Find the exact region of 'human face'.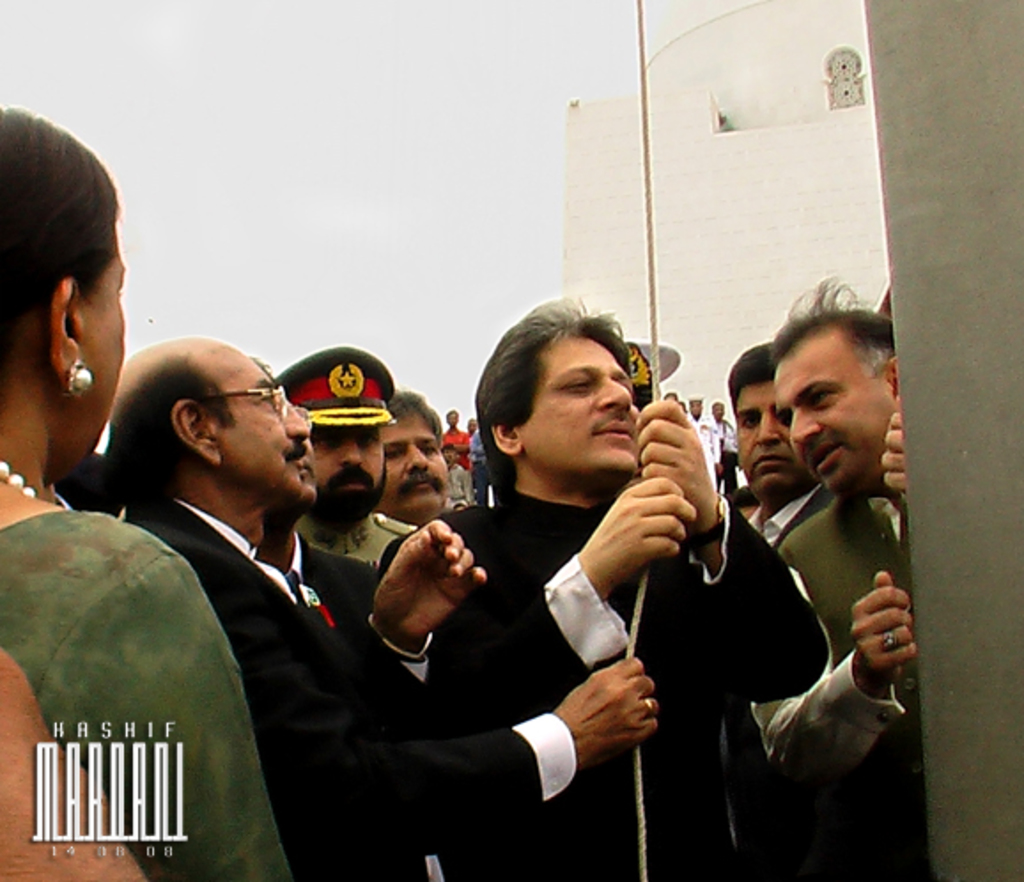
Exact region: (left=519, top=326, right=641, bottom=475).
